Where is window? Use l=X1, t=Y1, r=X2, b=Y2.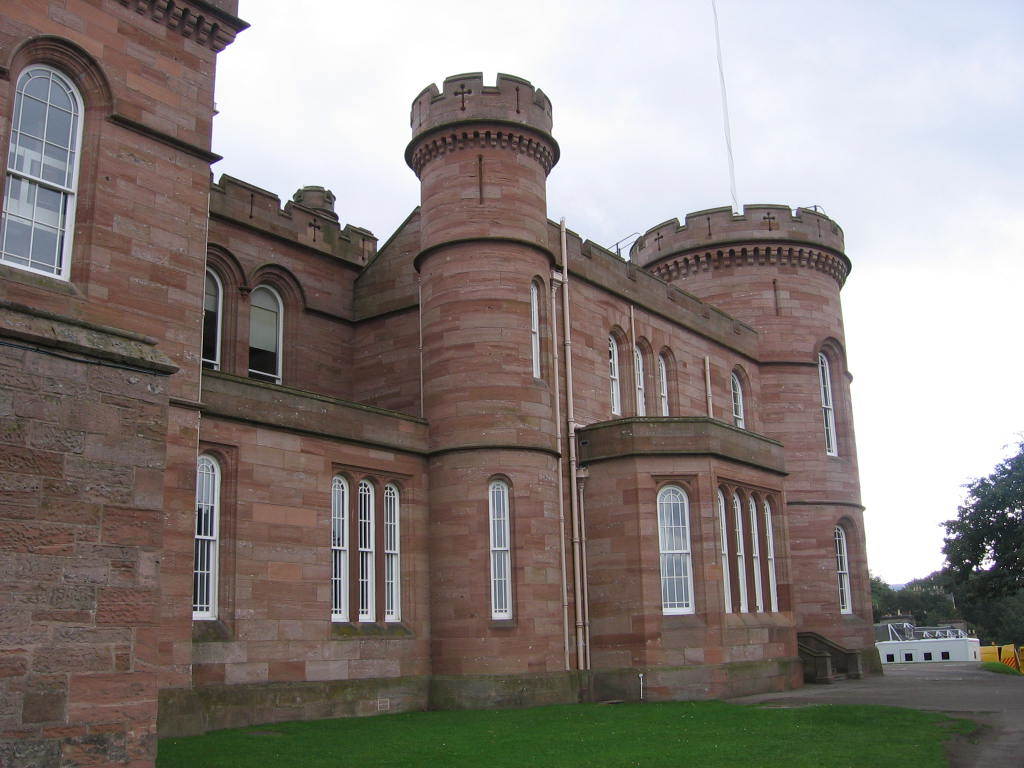
l=192, t=452, r=218, b=620.
